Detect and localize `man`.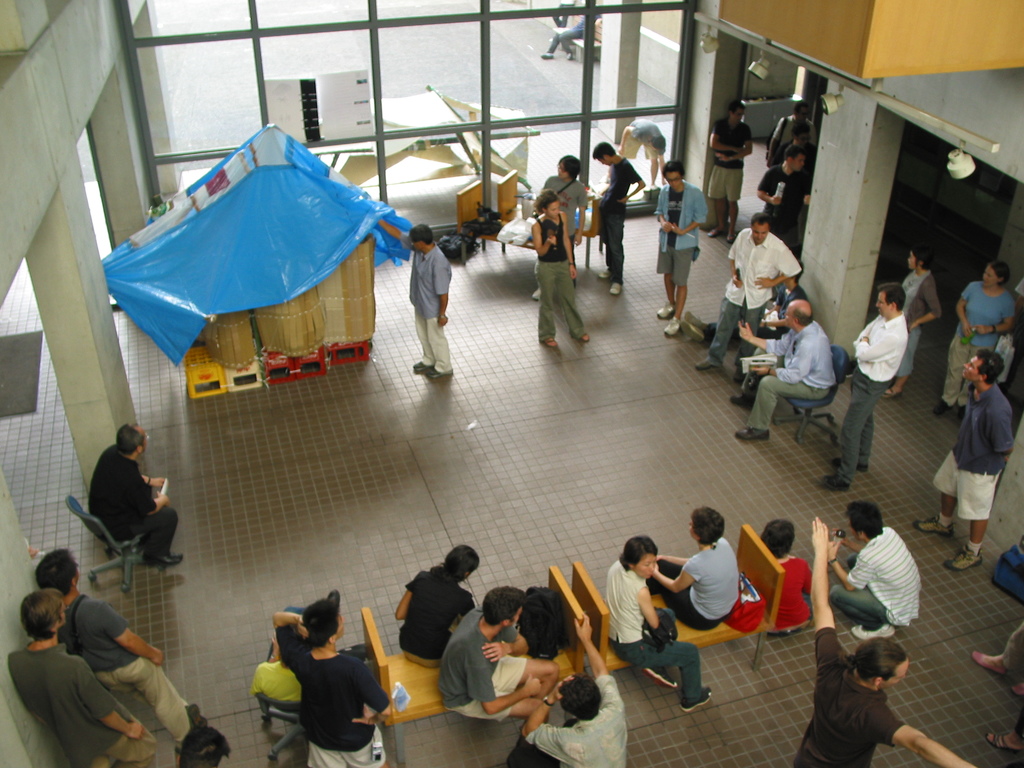
Localized at (x1=817, y1=280, x2=908, y2=492).
